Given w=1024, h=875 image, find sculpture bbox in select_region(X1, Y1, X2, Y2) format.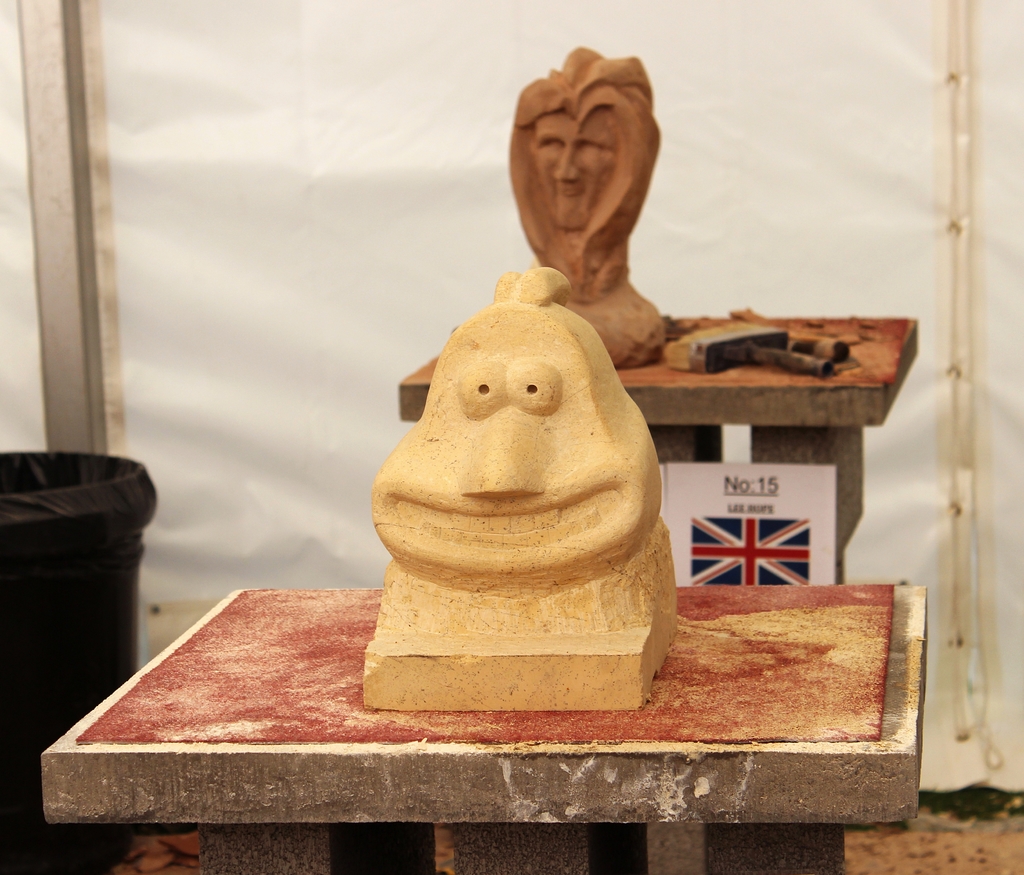
select_region(494, 44, 652, 378).
